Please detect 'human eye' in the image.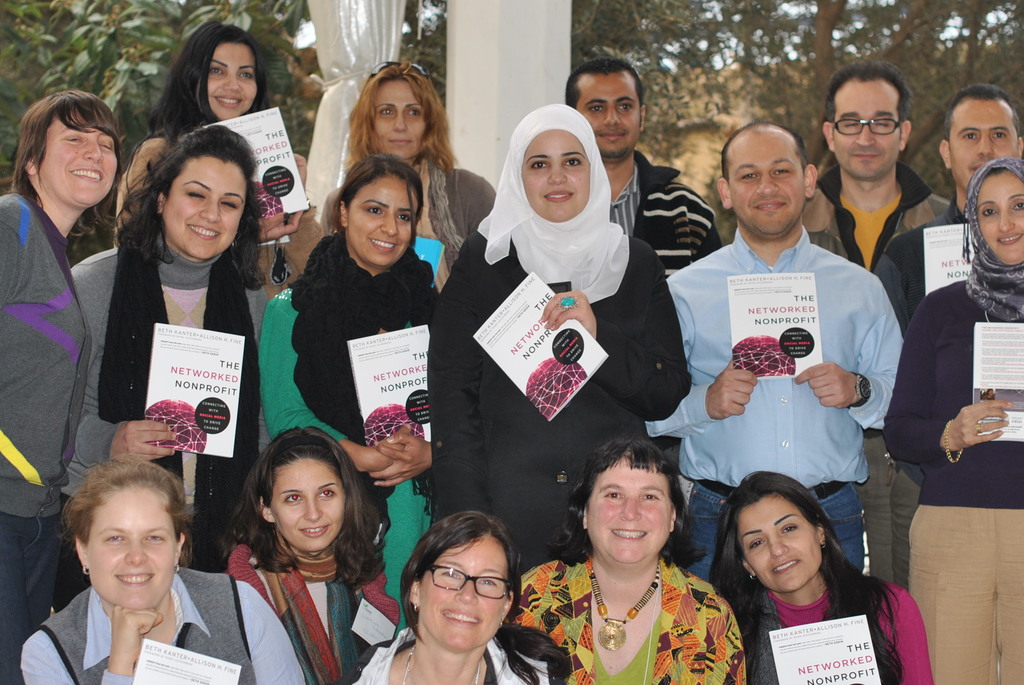
pyautogui.locateOnScreen(1009, 201, 1023, 212).
